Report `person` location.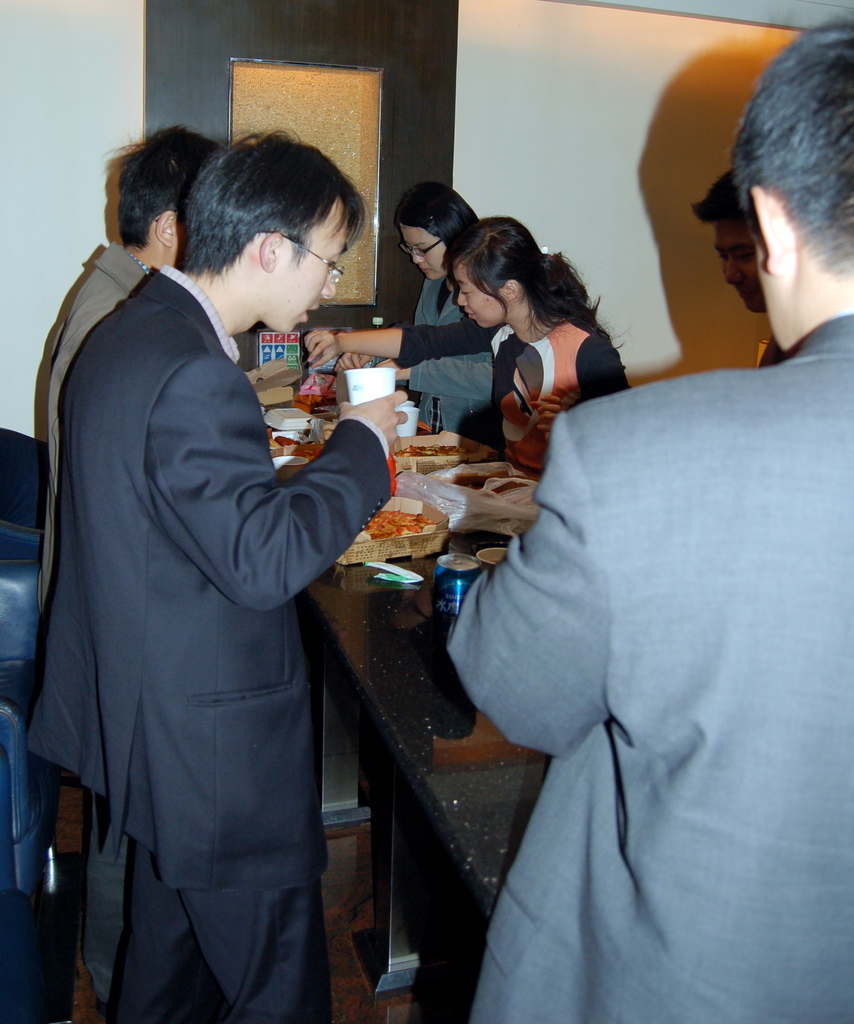
Report: region(460, 214, 651, 481).
